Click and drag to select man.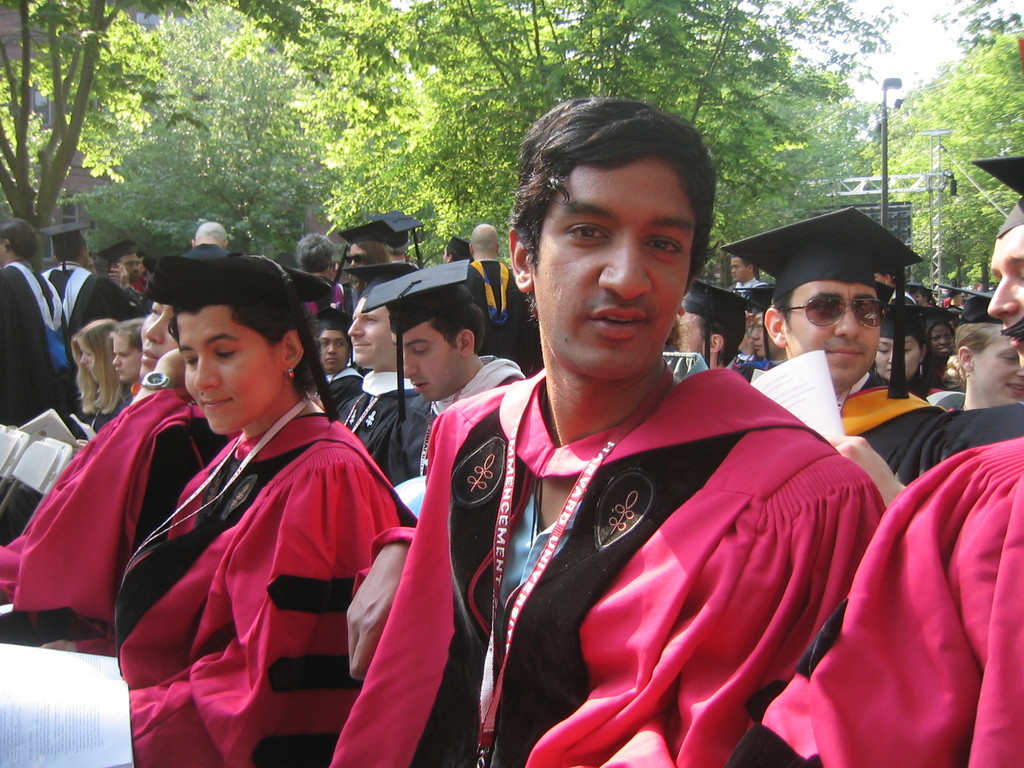
Selection: locate(728, 252, 766, 297).
